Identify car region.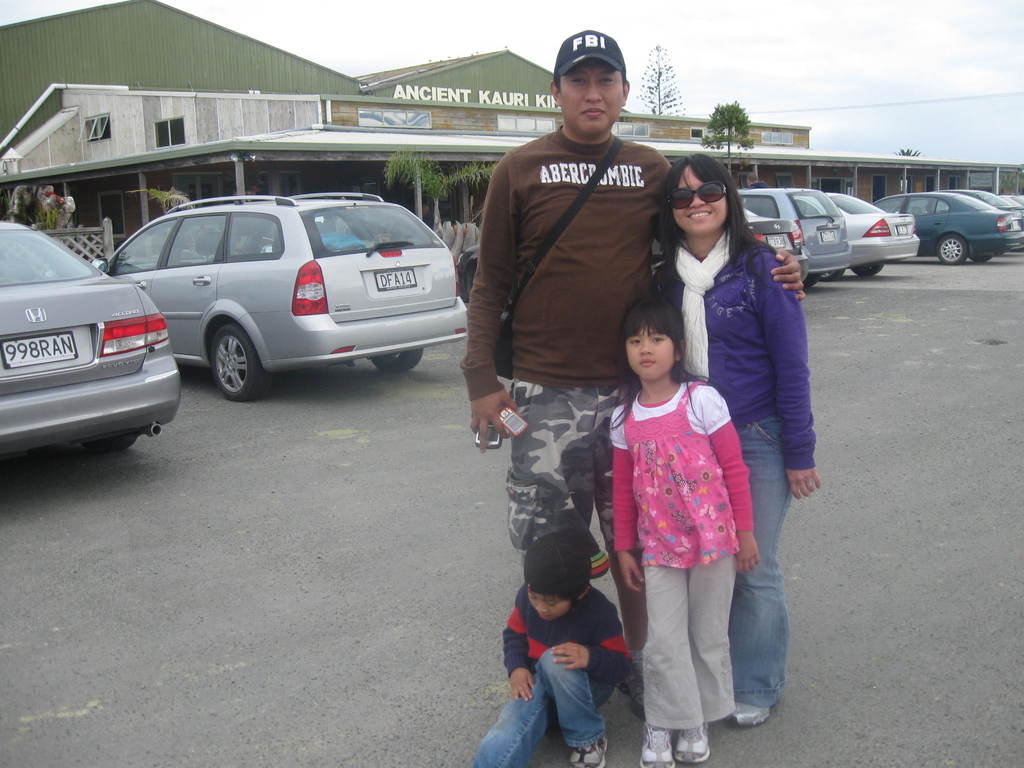
Region: Rect(110, 195, 473, 399).
